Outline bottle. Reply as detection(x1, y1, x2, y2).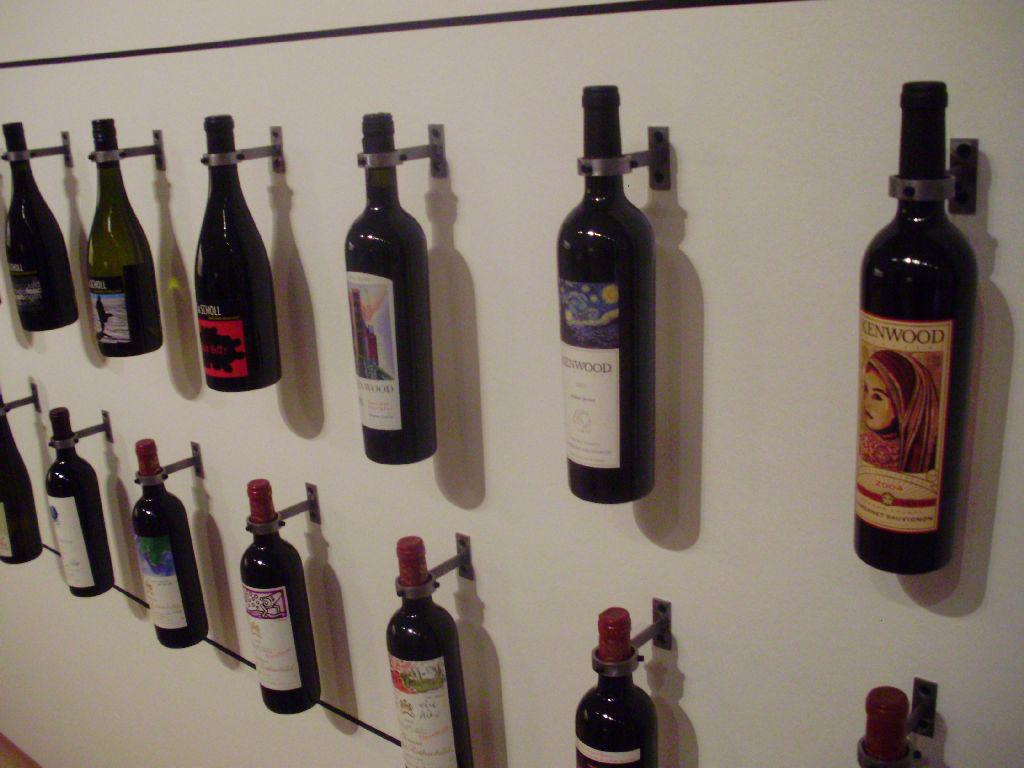
detection(128, 441, 210, 647).
